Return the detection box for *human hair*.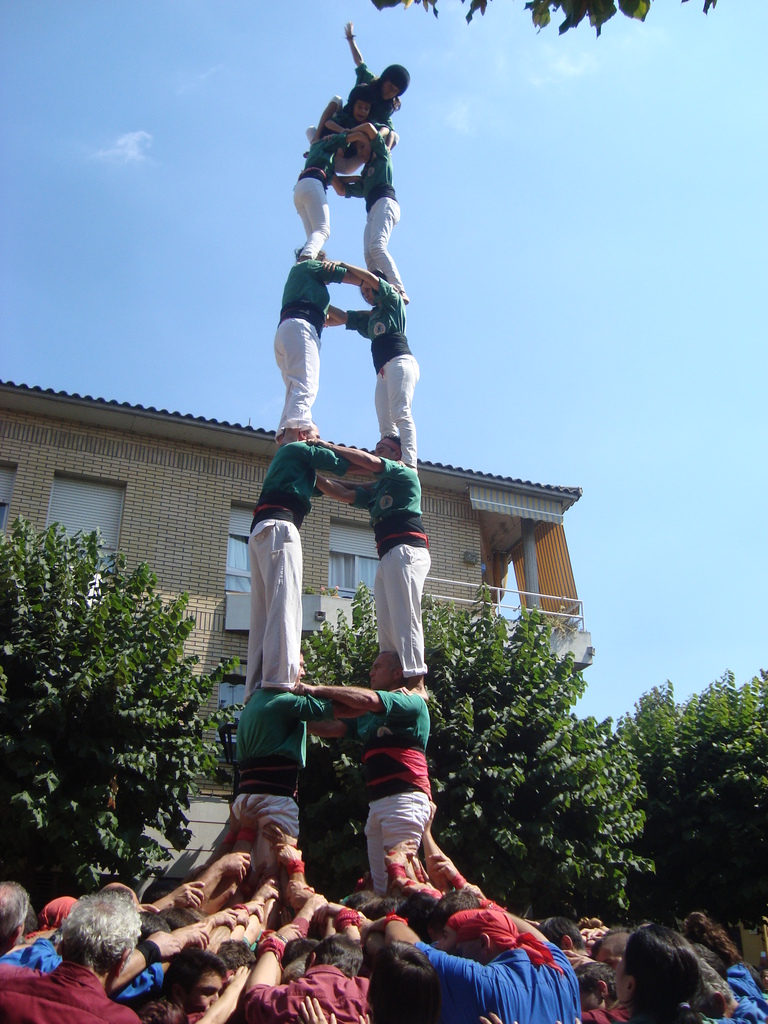
locate(572, 954, 621, 1003).
